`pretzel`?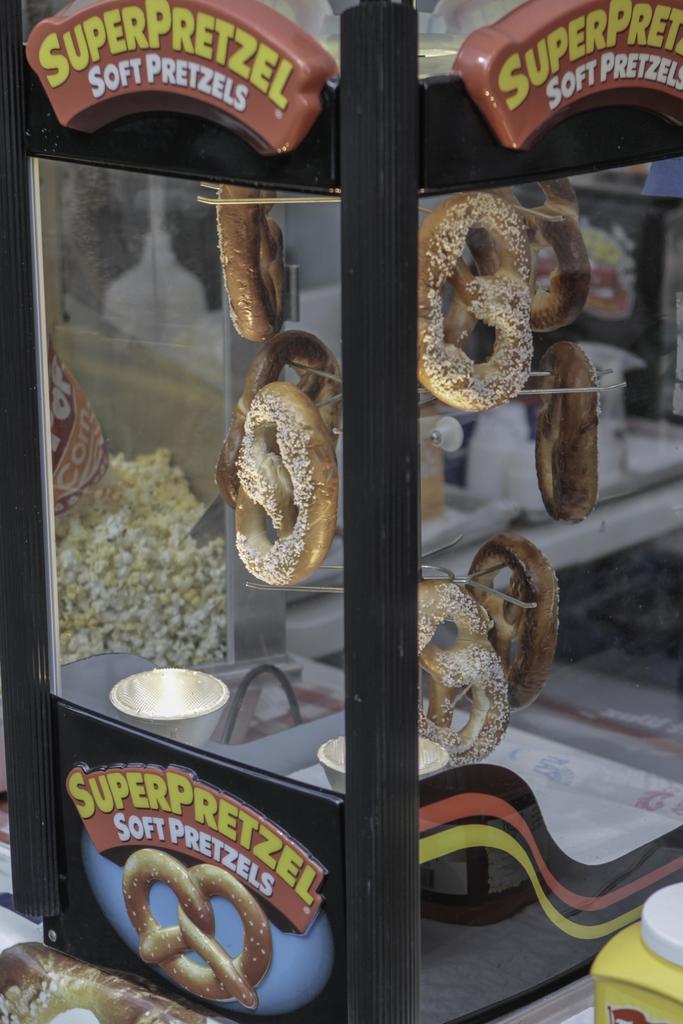
470 179 597 330
